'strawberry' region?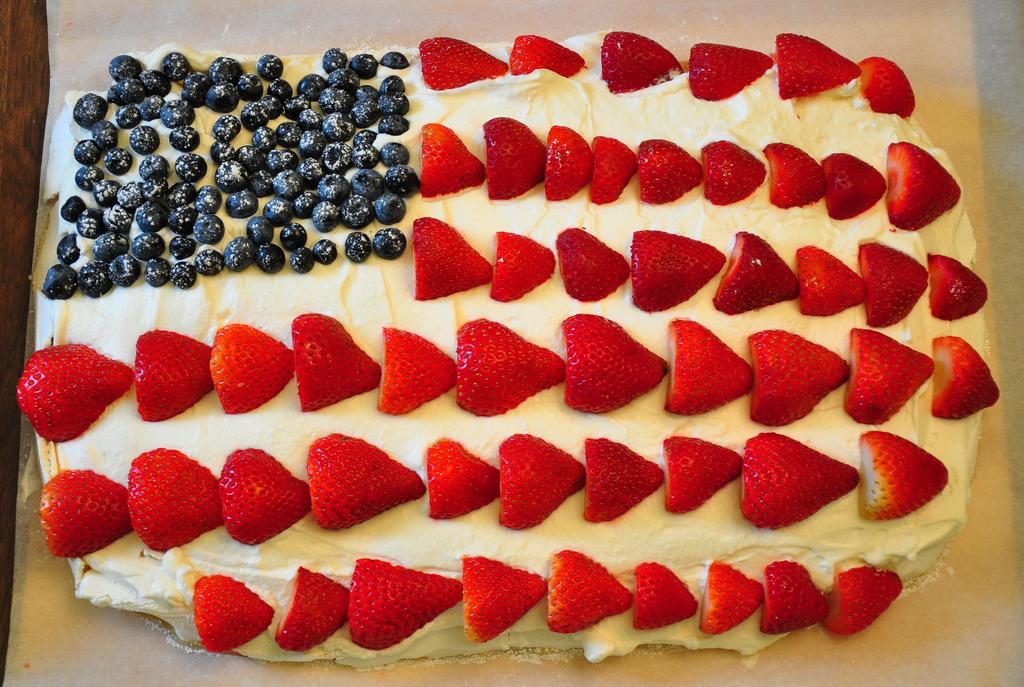
{"left": 547, "top": 125, "right": 596, "bottom": 202}
